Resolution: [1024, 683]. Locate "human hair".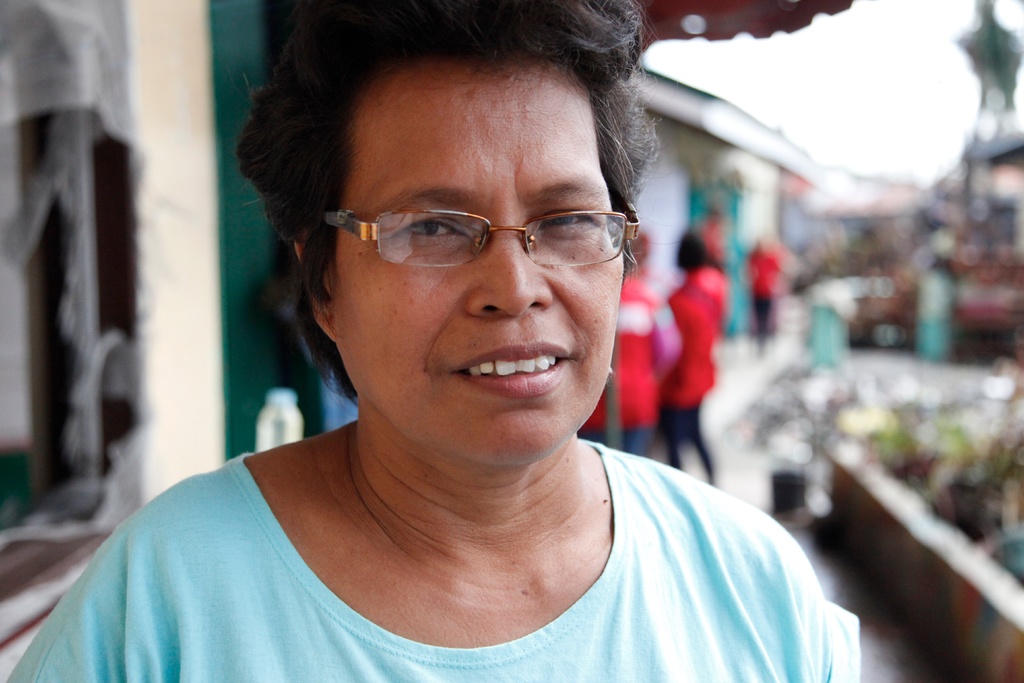
box=[271, 28, 675, 337].
